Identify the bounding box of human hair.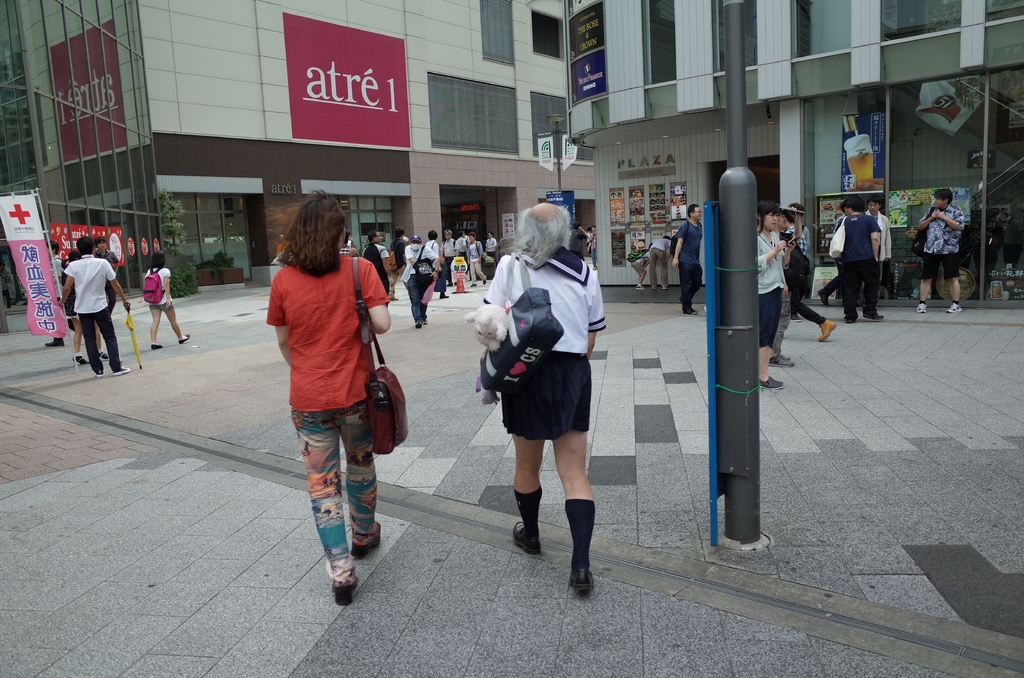
(left=934, top=186, right=954, bottom=204).
